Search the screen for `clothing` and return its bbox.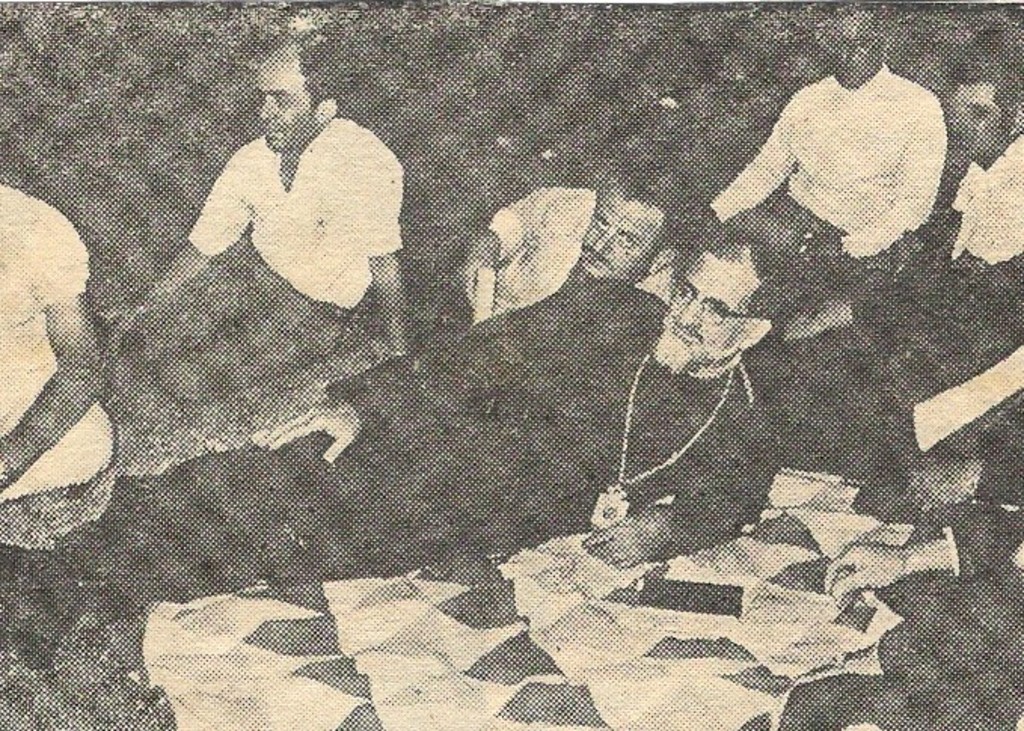
Found: region(145, 115, 406, 396).
